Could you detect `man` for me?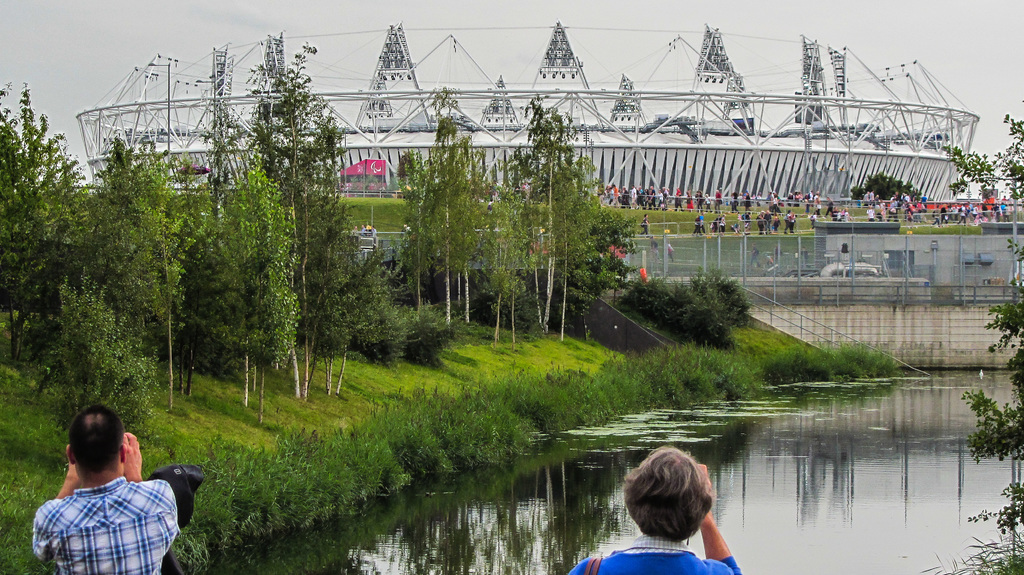
Detection result: bbox=[808, 189, 815, 206].
